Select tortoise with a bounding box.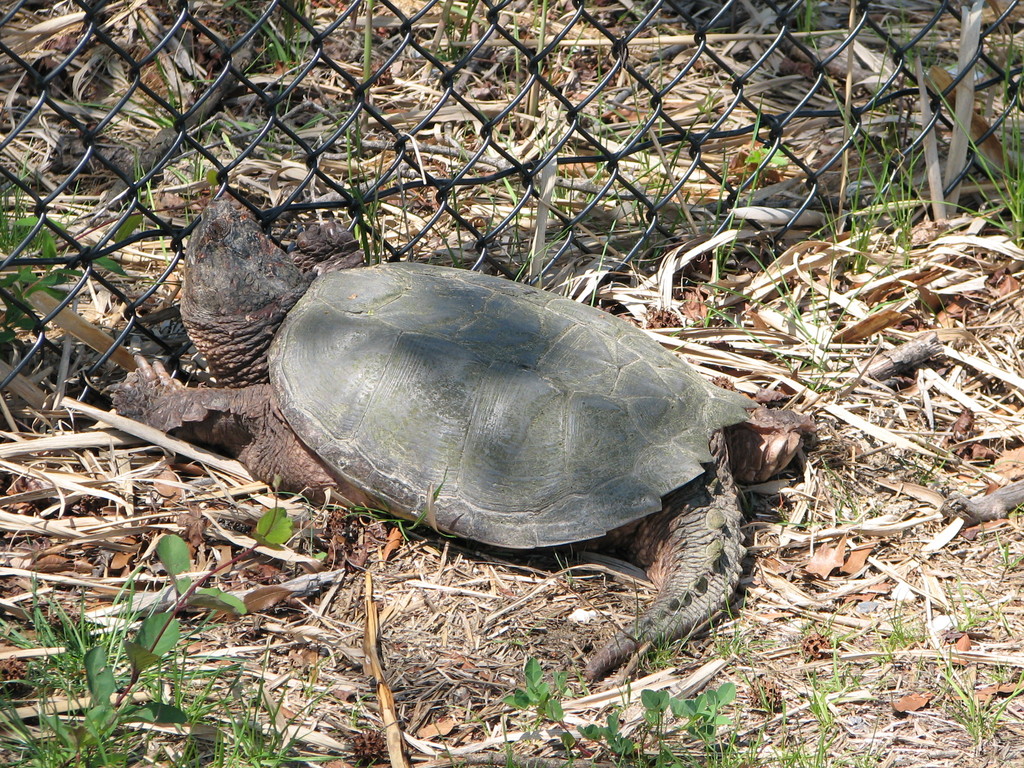
<bbox>116, 198, 815, 673</bbox>.
